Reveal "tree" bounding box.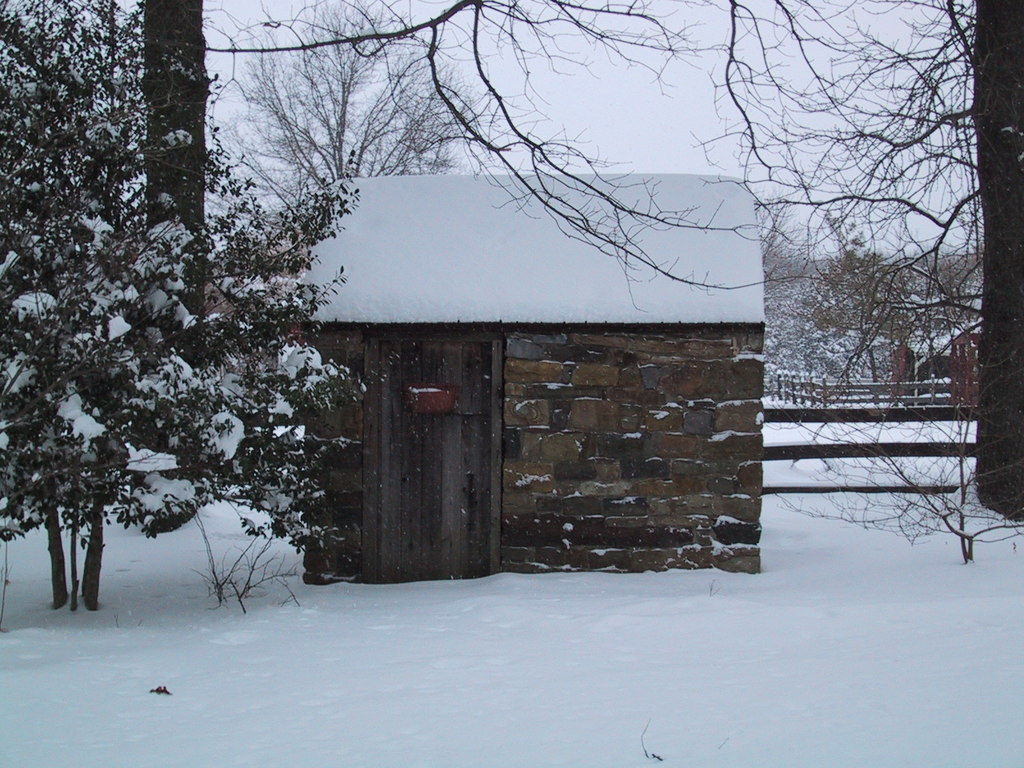
Revealed: (left=198, top=0, right=836, bottom=312).
